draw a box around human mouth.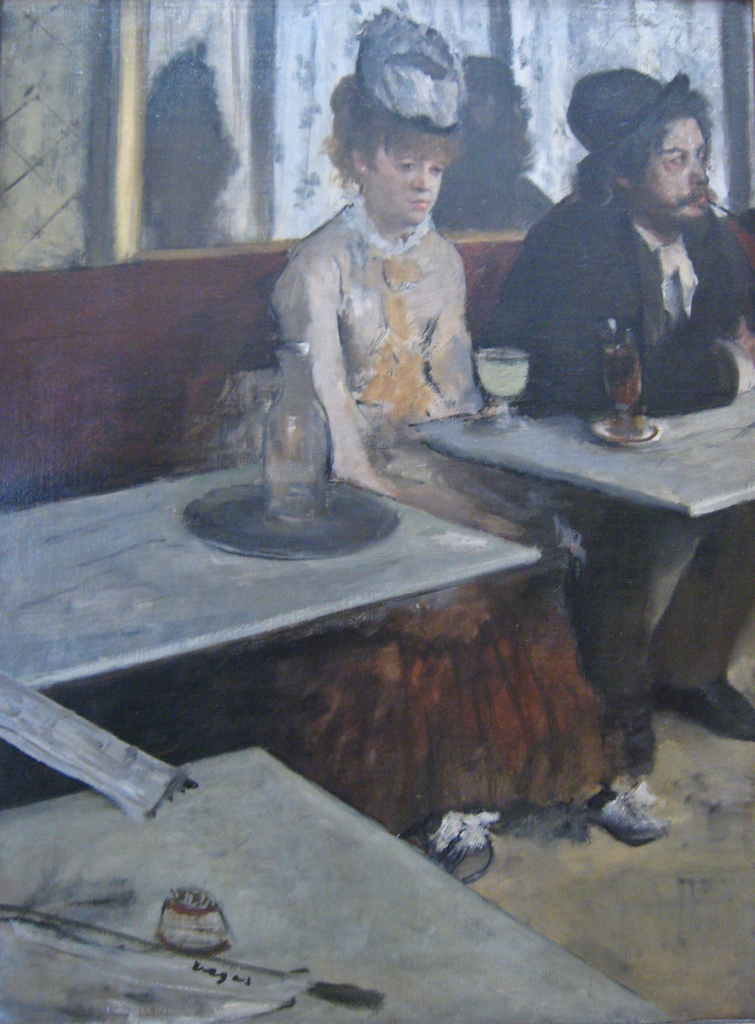
bbox=(695, 189, 711, 204).
